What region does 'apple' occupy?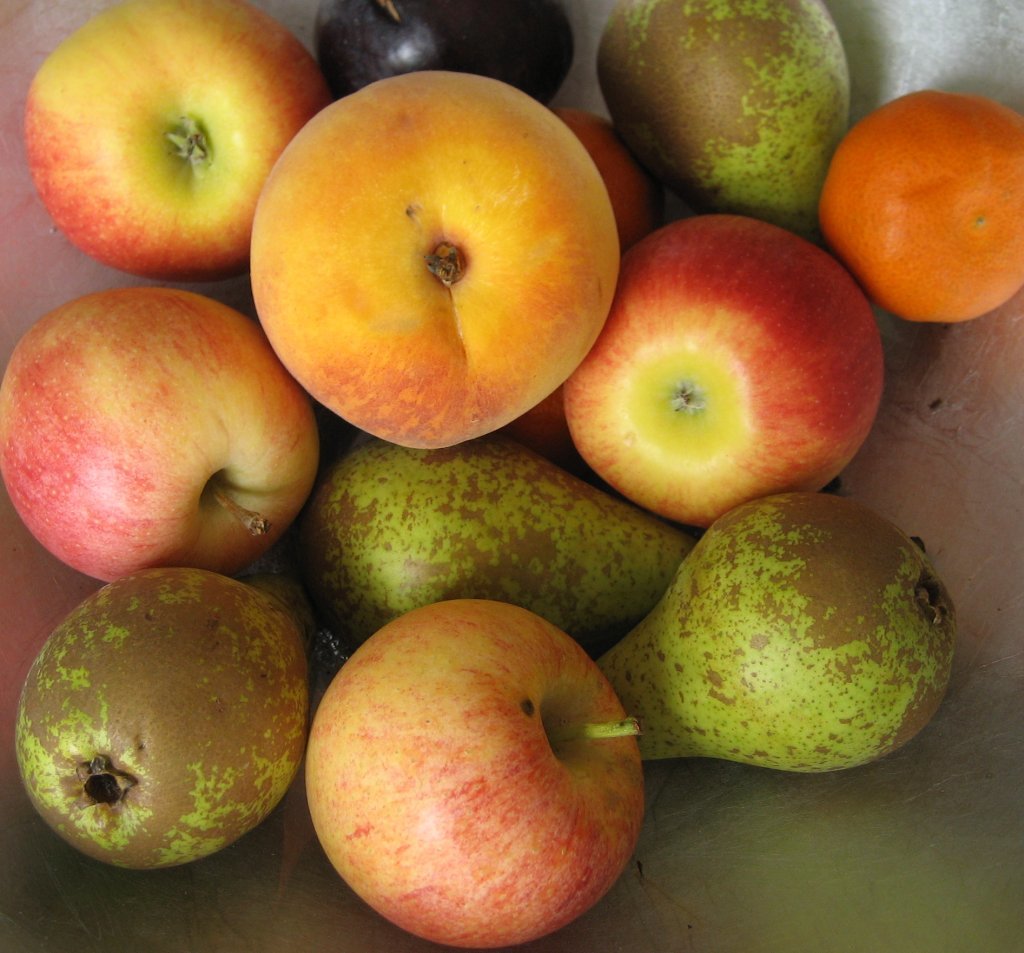
(x1=18, y1=0, x2=318, y2=281).
